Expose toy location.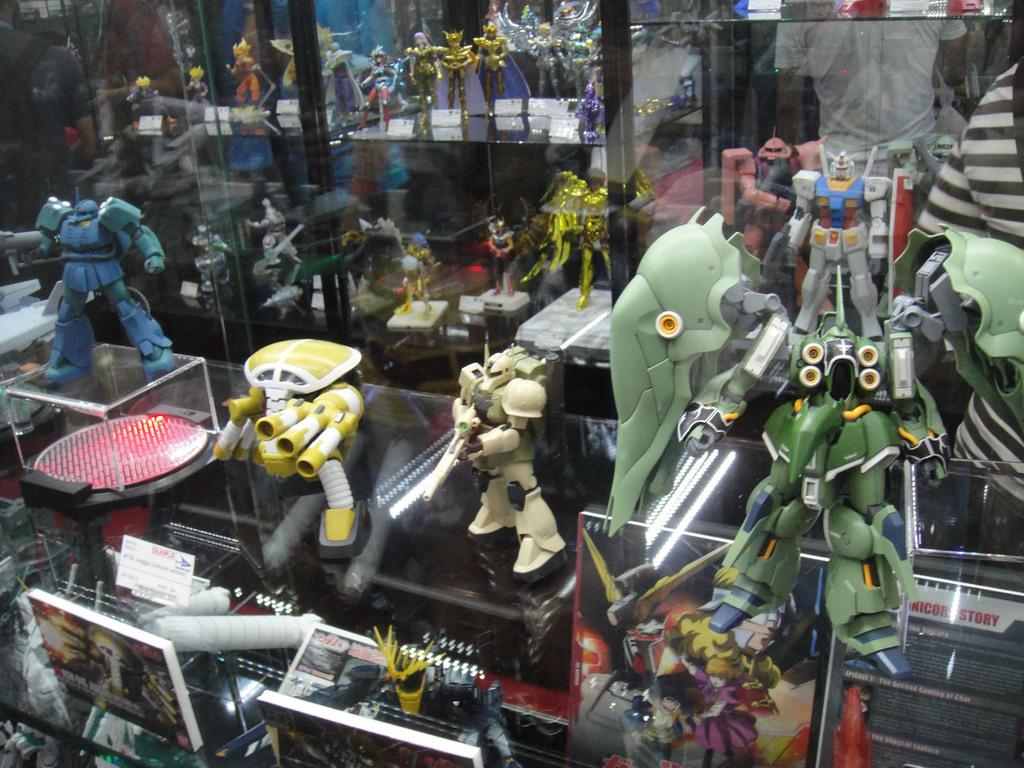
Exposed at {"left": 636, "top": 51, "right": 700, "bottom": 120}.
